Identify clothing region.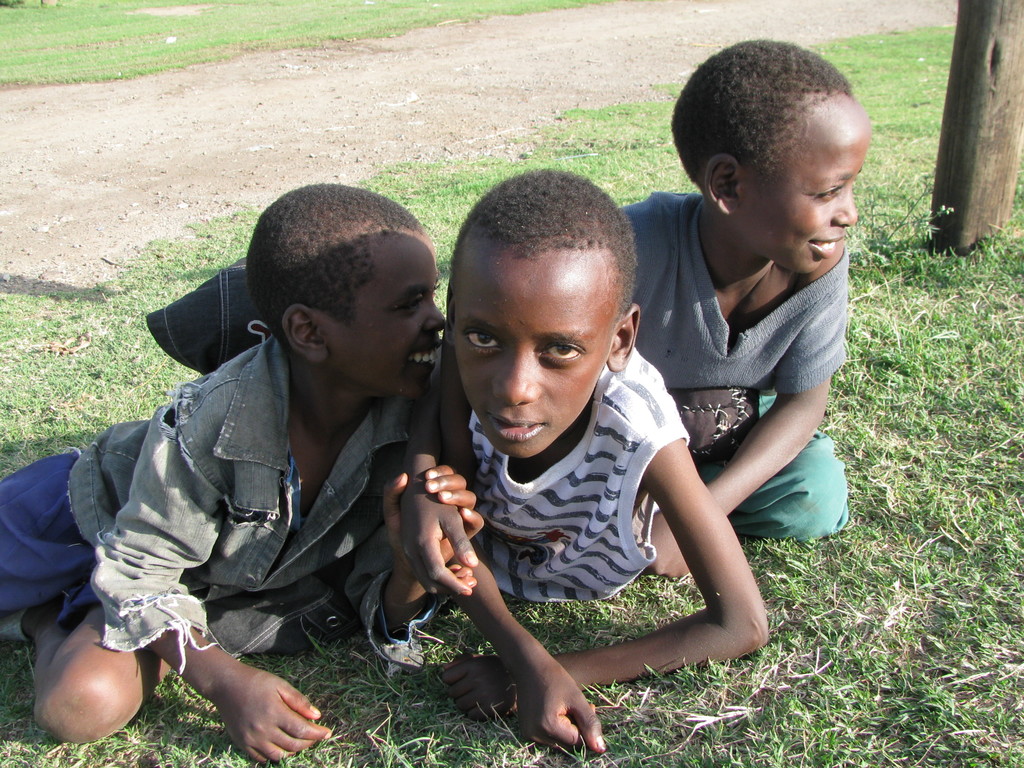
Region: (47, 257, 449, 715).
